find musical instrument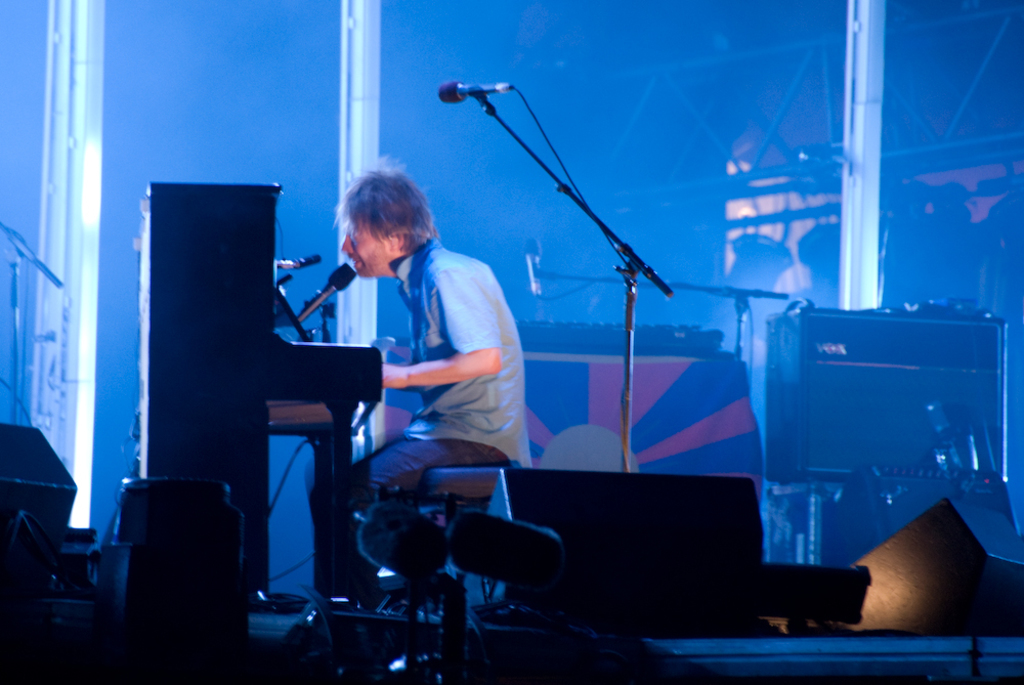
Rect(764, 299, 1011, 497)
